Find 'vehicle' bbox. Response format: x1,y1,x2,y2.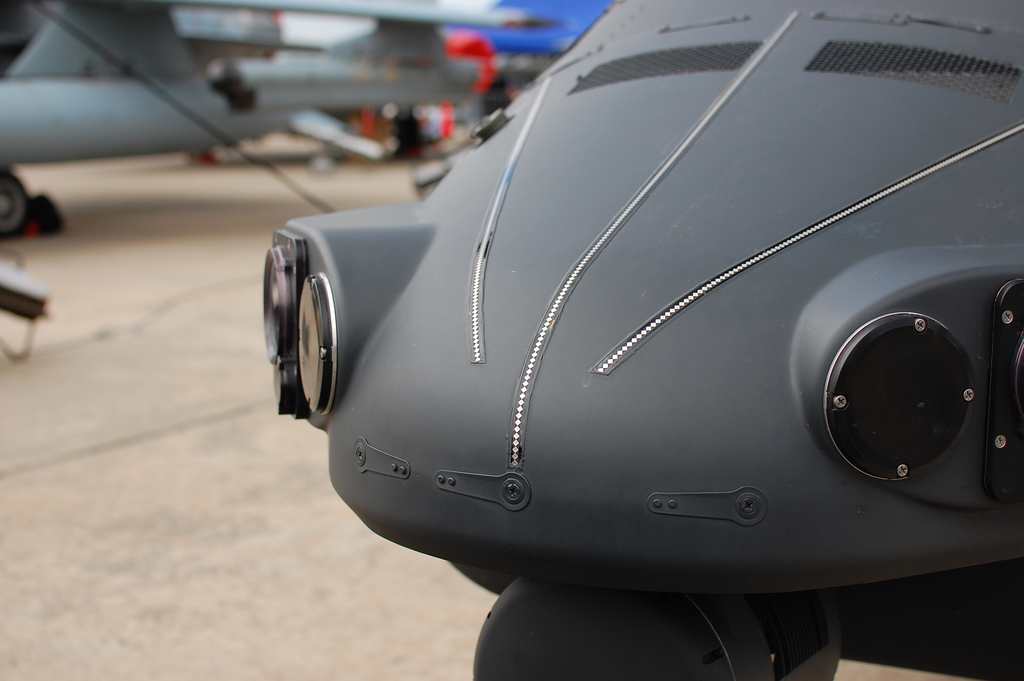
261,0,1023,680.
